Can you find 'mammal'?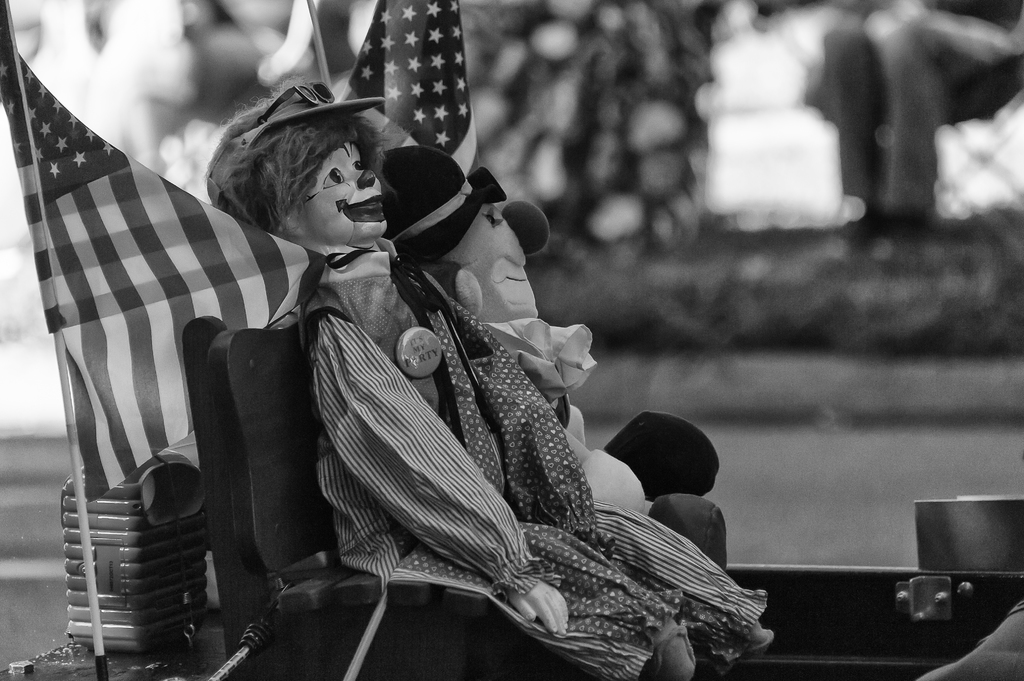
Yes, bounding box: [left=375, top=141, right=719, bottom=519].
